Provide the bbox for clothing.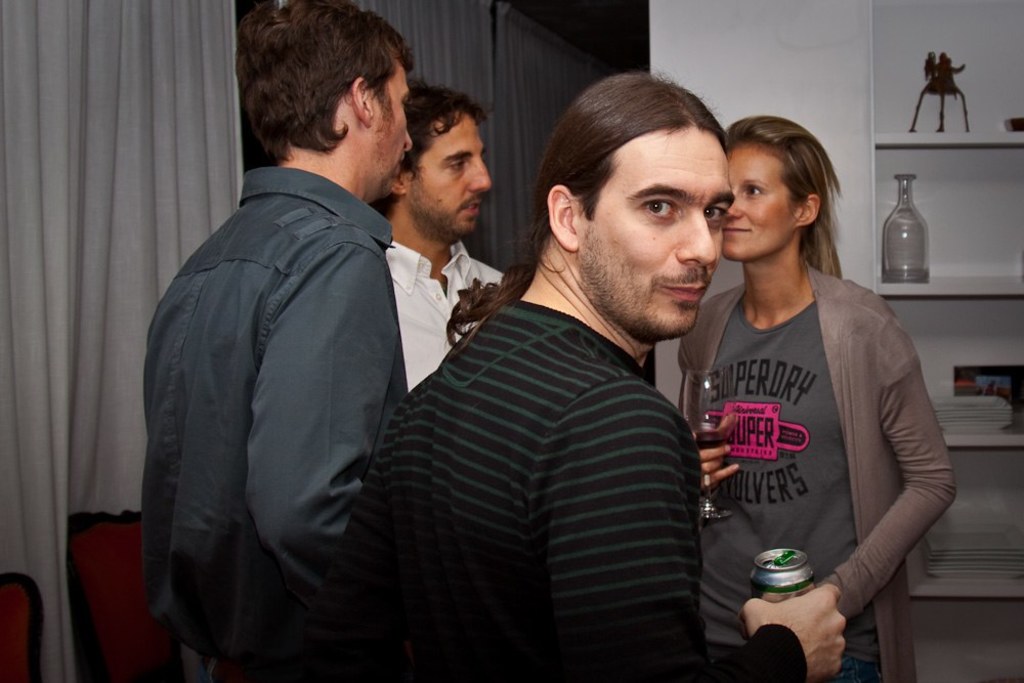
left=147, top=111, right=418, bottom=682.
